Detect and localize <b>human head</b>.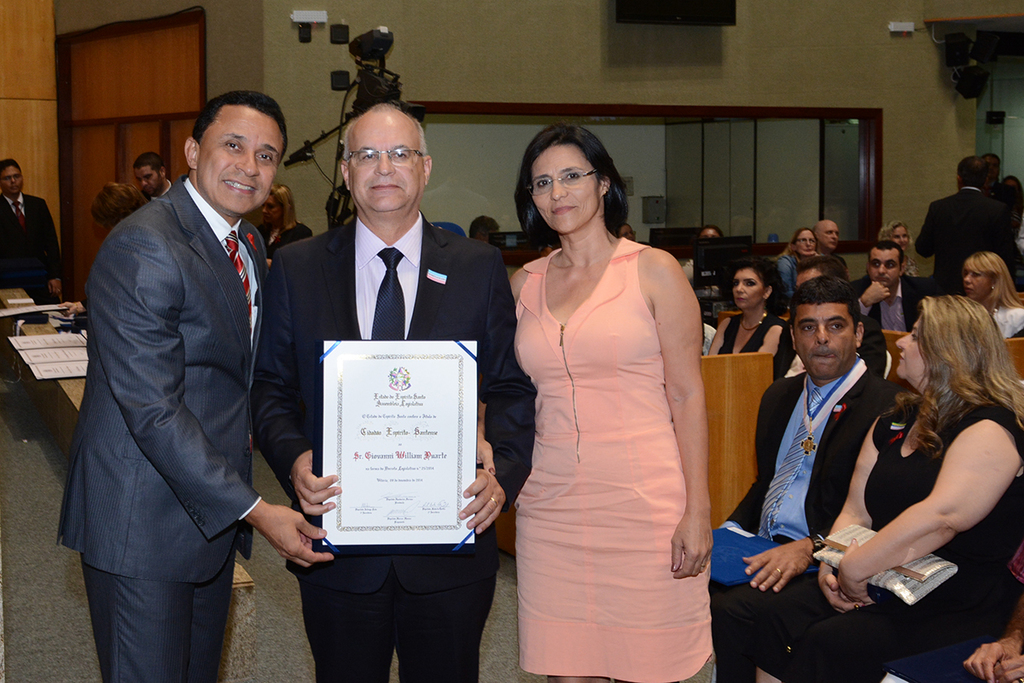
Localized at left=895, top=299, right=990, bottom=388.
